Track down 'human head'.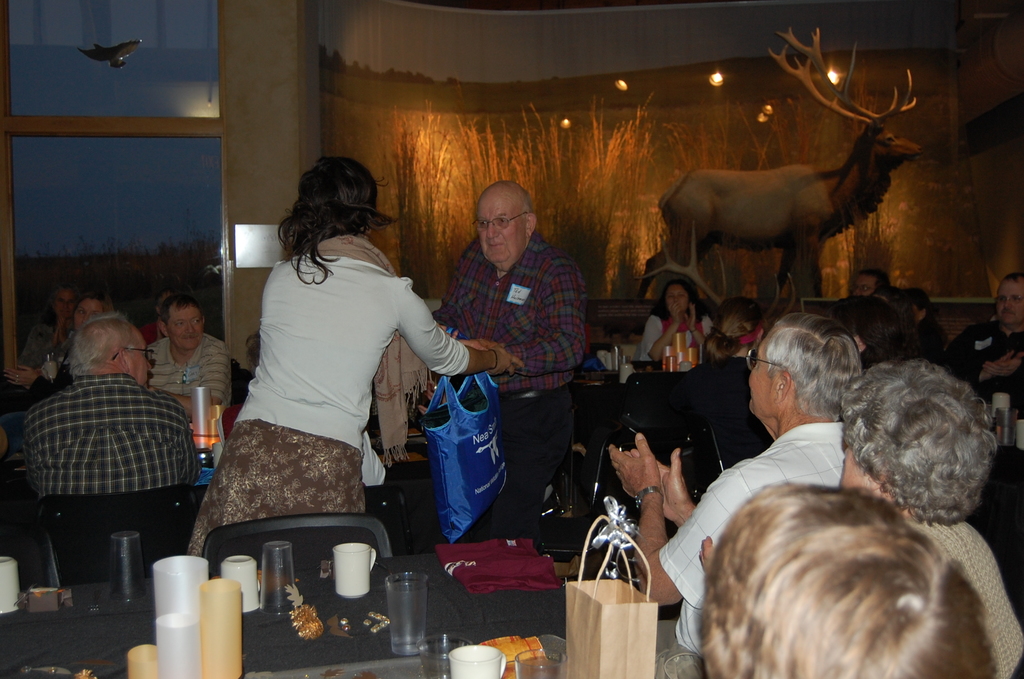
Tracked to (left=73, top=309, right=157, bottom=385).
